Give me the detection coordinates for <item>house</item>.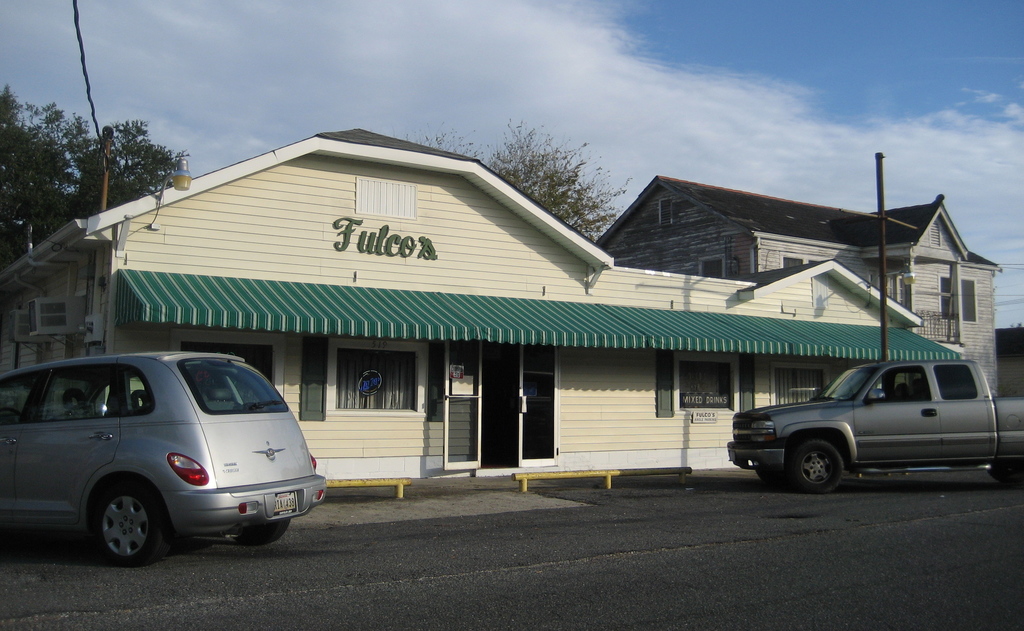
BBox(593, 176, 1001, 399).
